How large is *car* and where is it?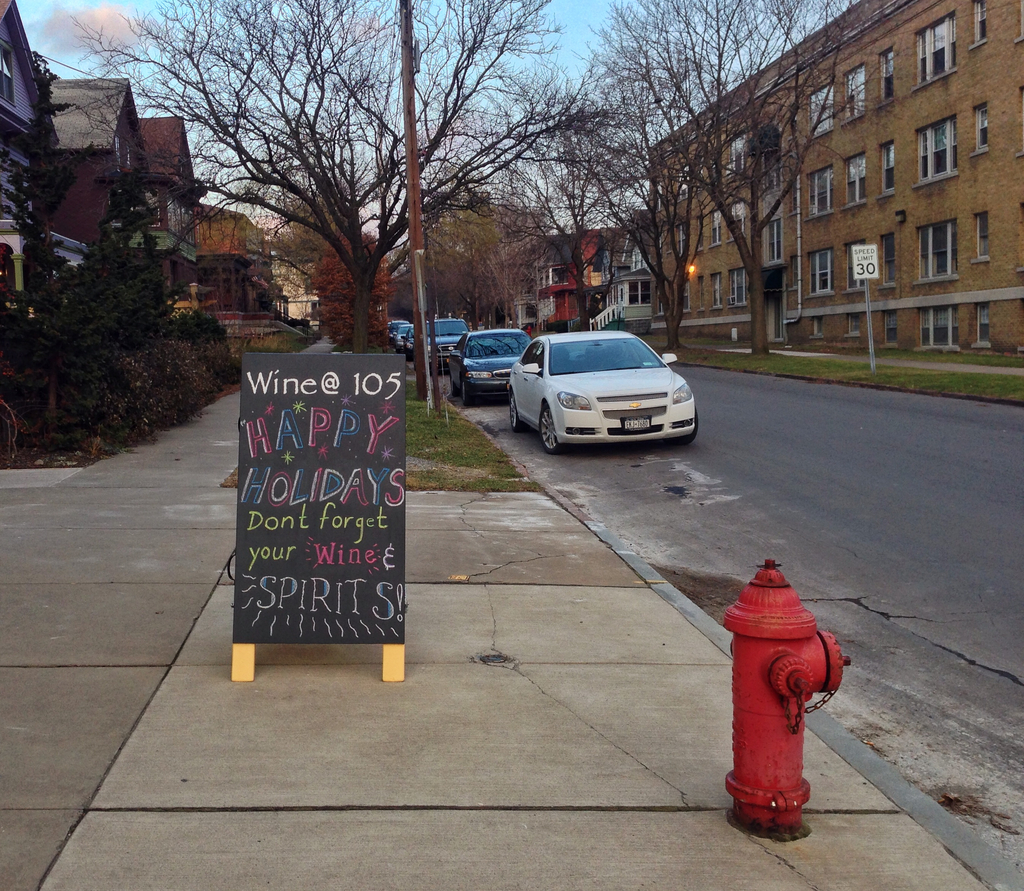
Bounding box: 392 318 411 350.
